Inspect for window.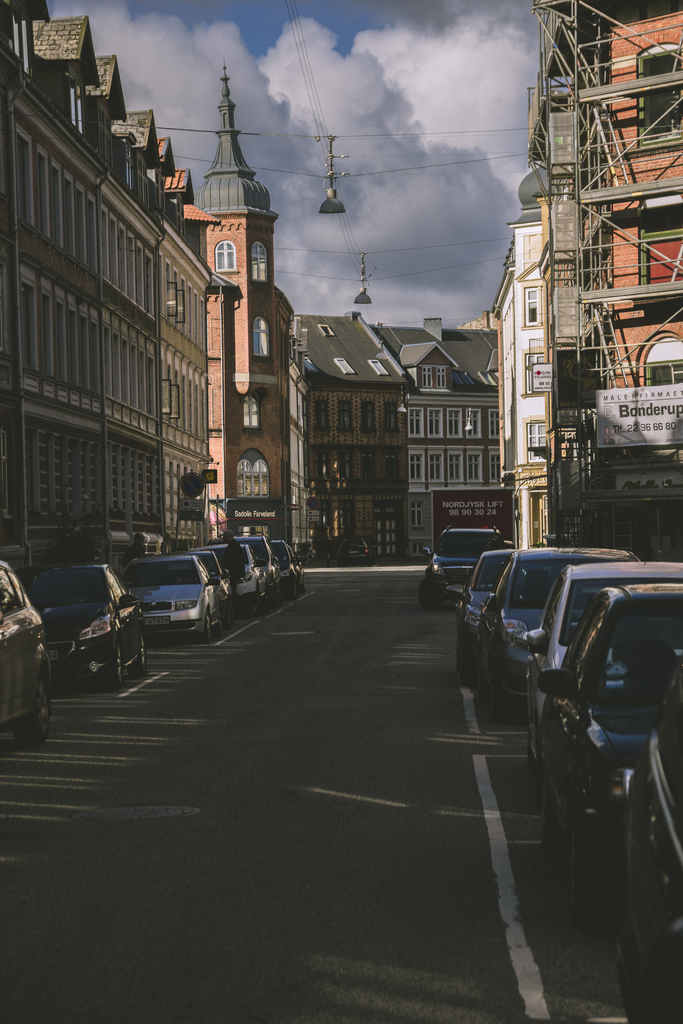
Inspection: [left=213, top=239, right=234, bottom=271].
